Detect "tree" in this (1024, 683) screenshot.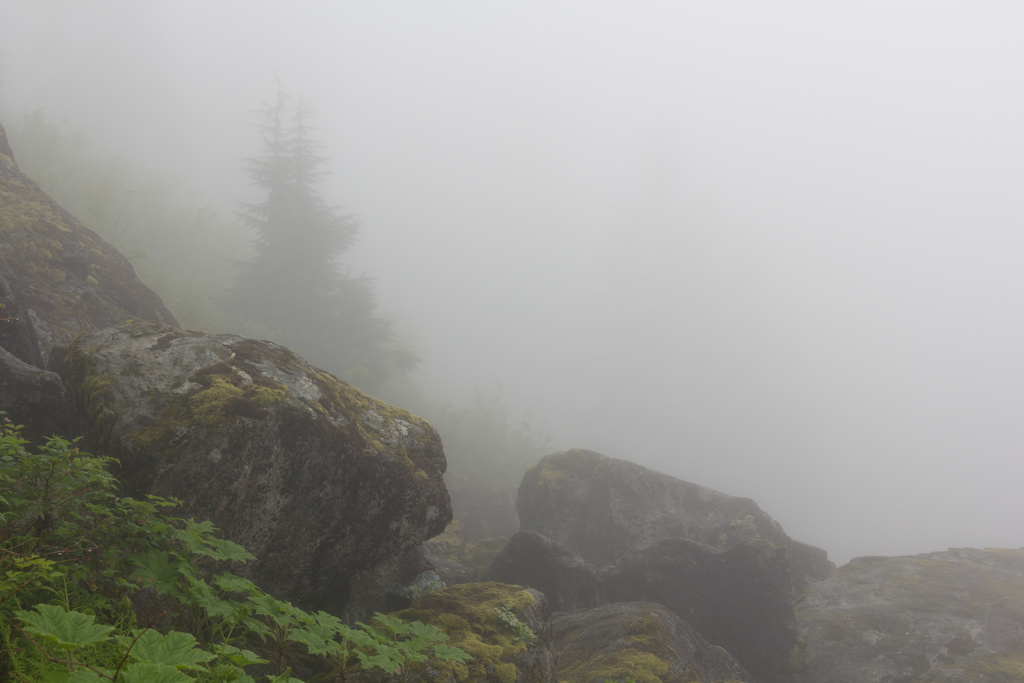
Detection: [x1=0, y1=413, x2=477, y2=682].
